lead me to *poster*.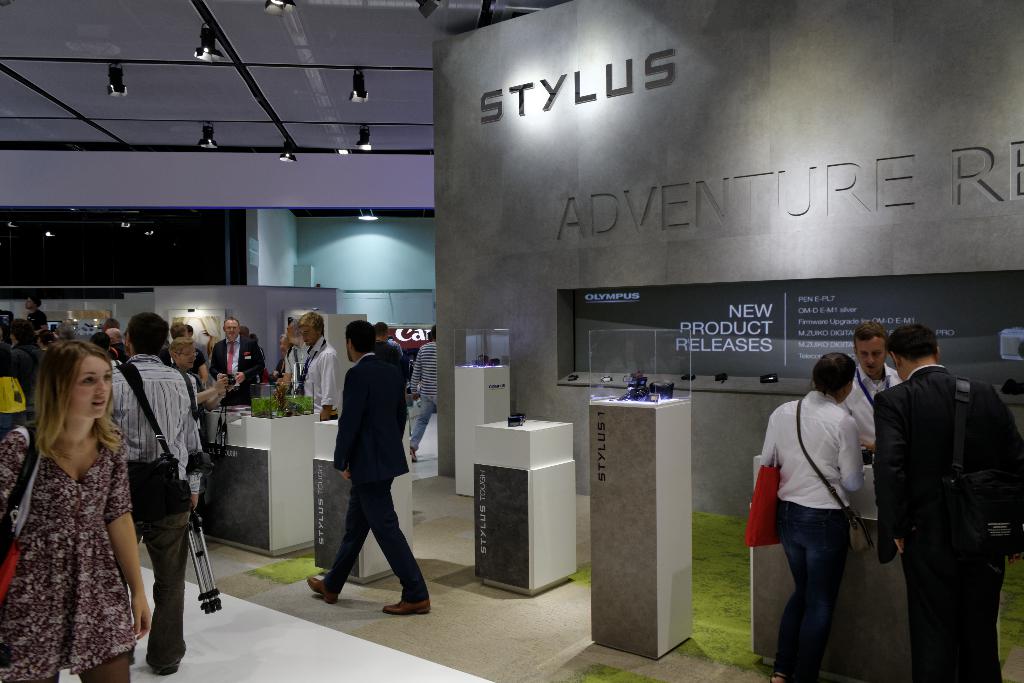
Lead to [x1=387, y1=324, x2=434, y2=359].
